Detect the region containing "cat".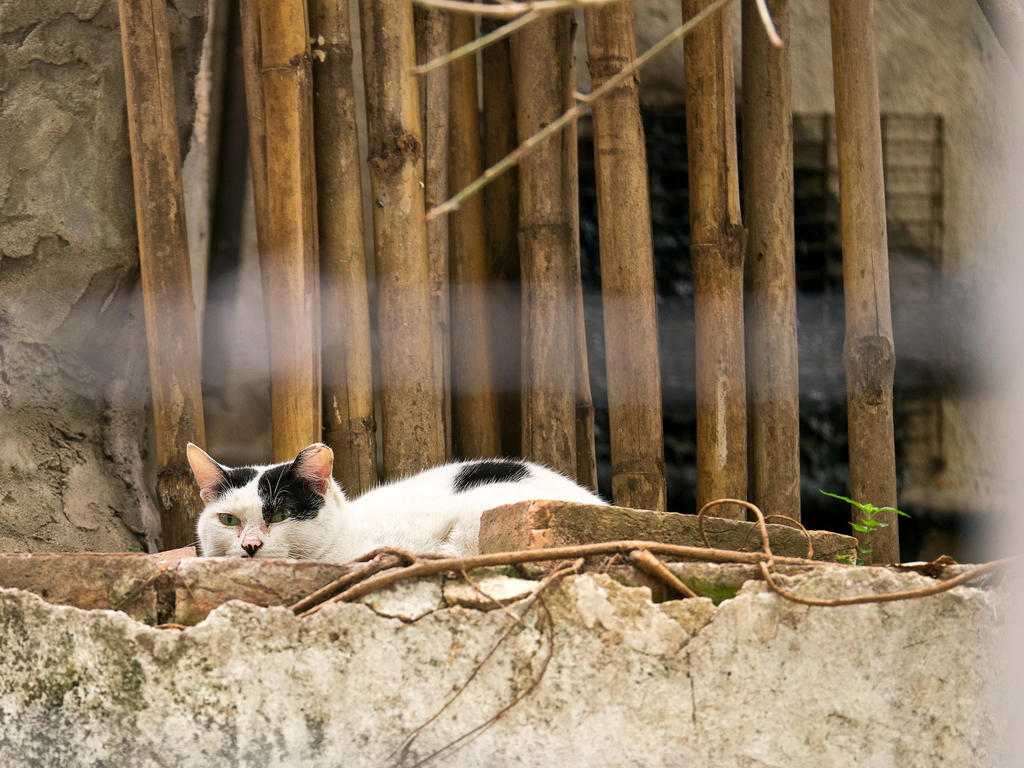
bbox(189, 434, 612, 563).
